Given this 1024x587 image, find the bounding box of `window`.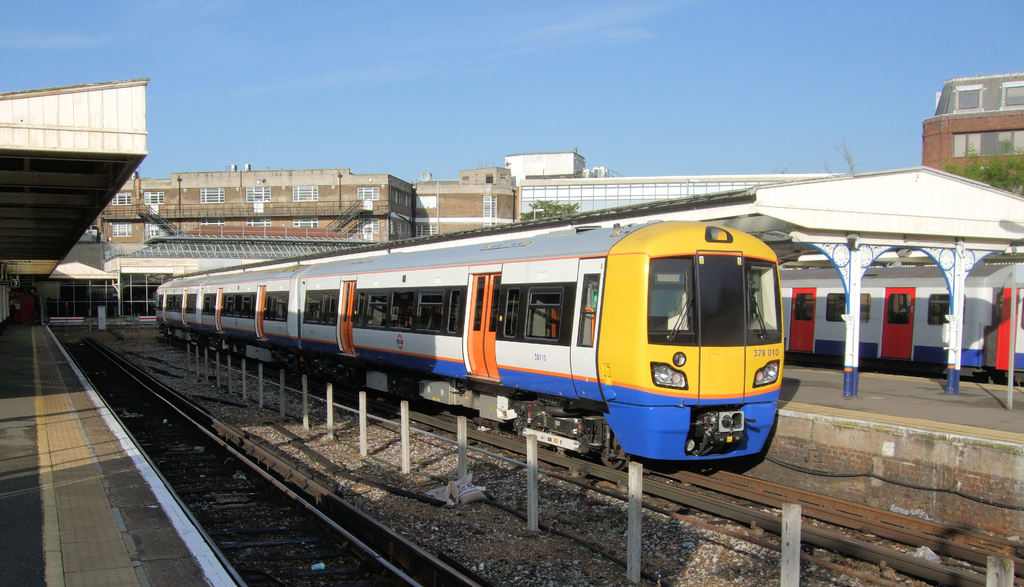
box(415, 288, 445, 330).
